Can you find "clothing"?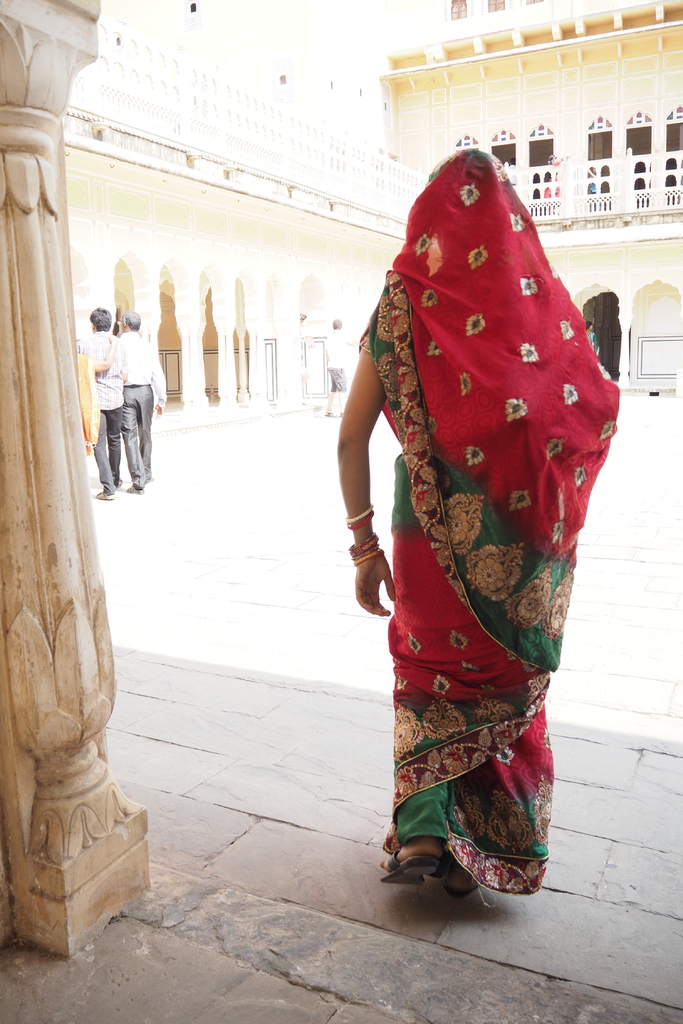
Yes, bounding box: 349/142/621/896.
